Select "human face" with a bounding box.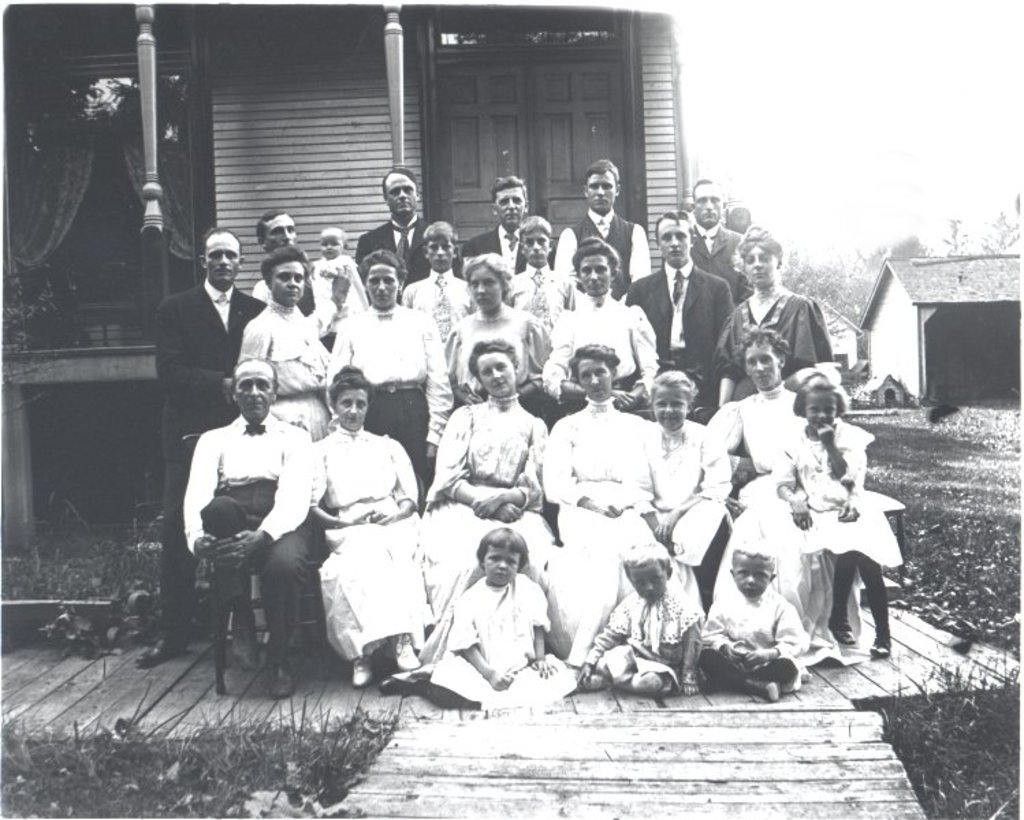
left=496, top=183, right=524, bottom=226.
